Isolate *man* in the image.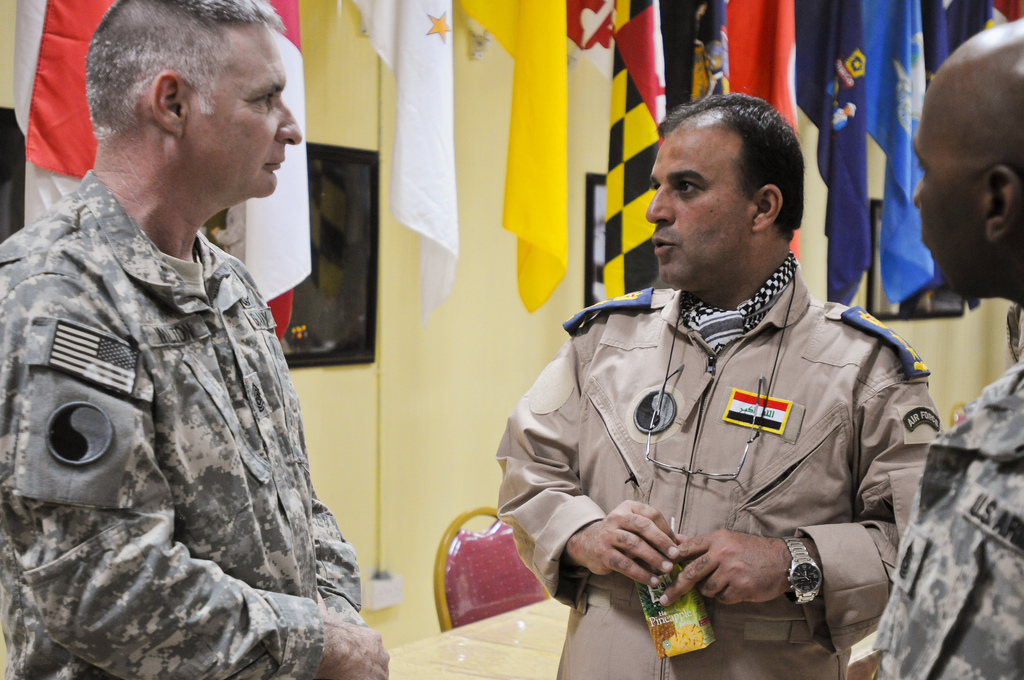
Isolated region: [0,0,388,679].
